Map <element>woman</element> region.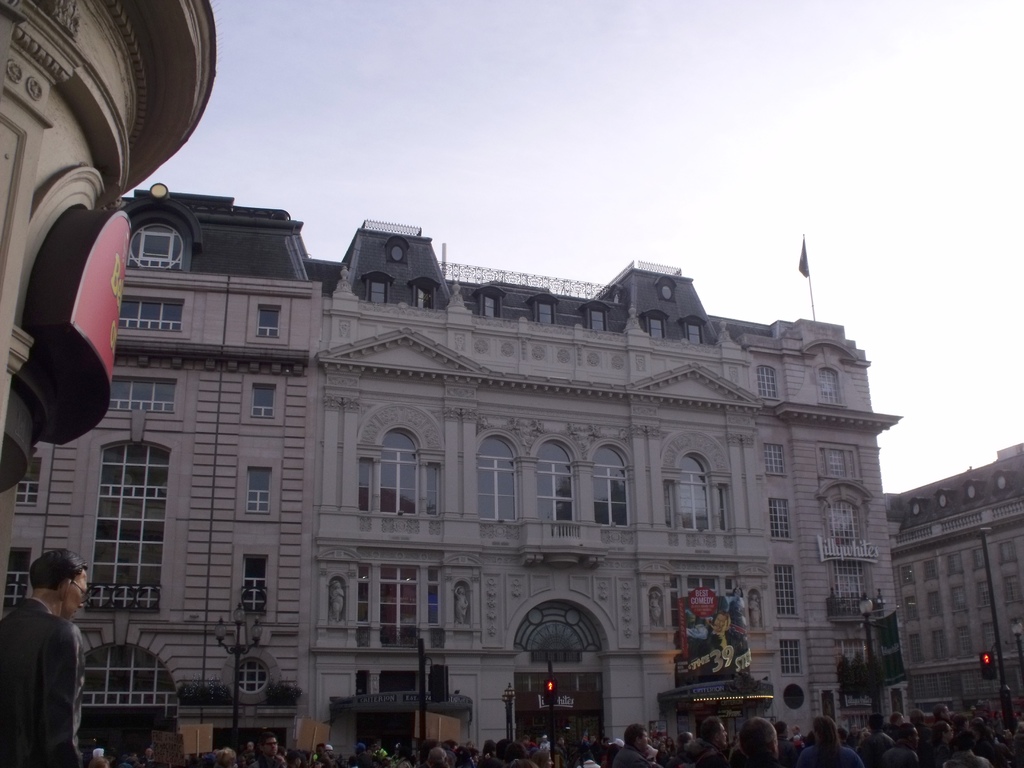
Mapped to bbox=[650, 588, 661, 624].
